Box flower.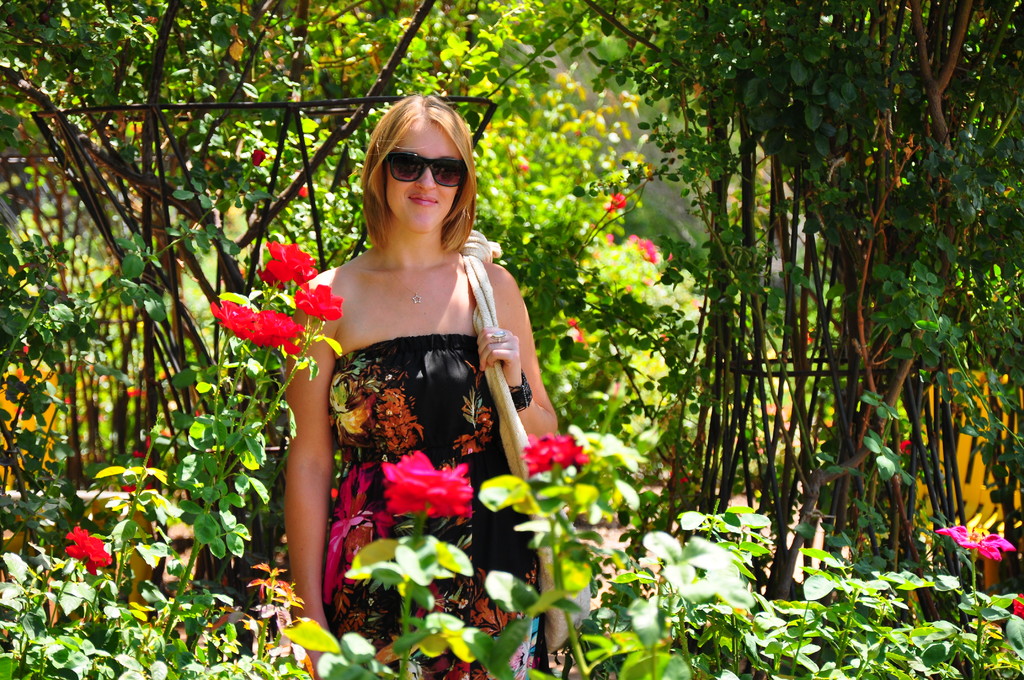
left=248, top=149, right=268, bottom=170.
